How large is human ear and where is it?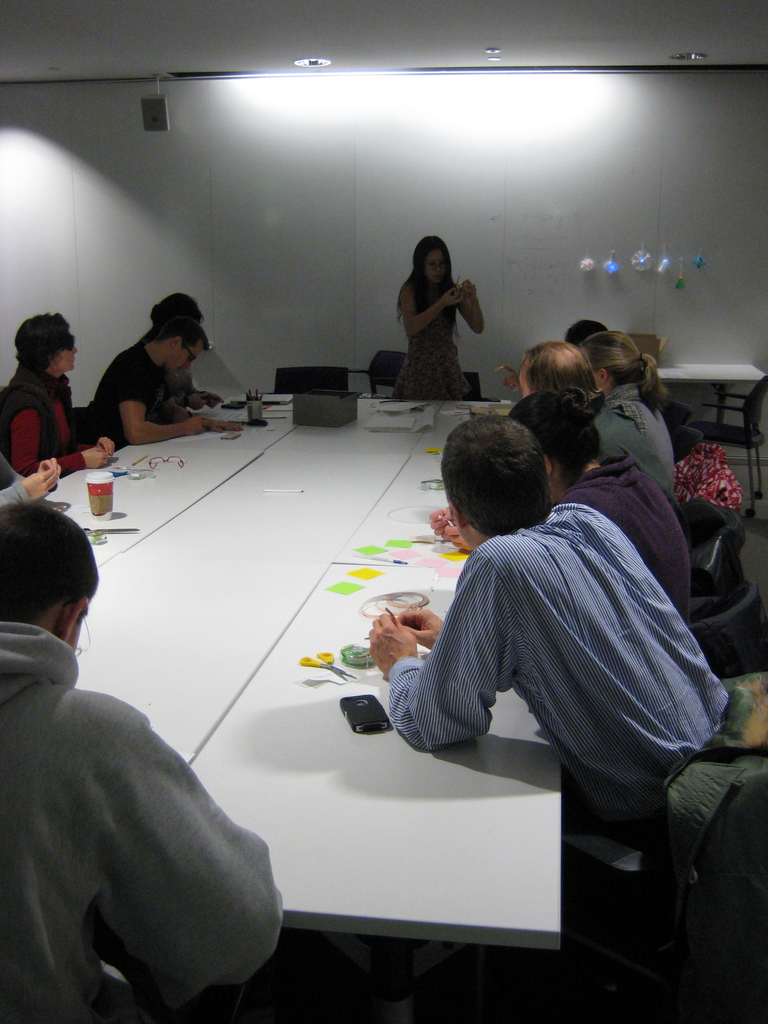
Bounding box: <box>168,333,186,351</box>.
